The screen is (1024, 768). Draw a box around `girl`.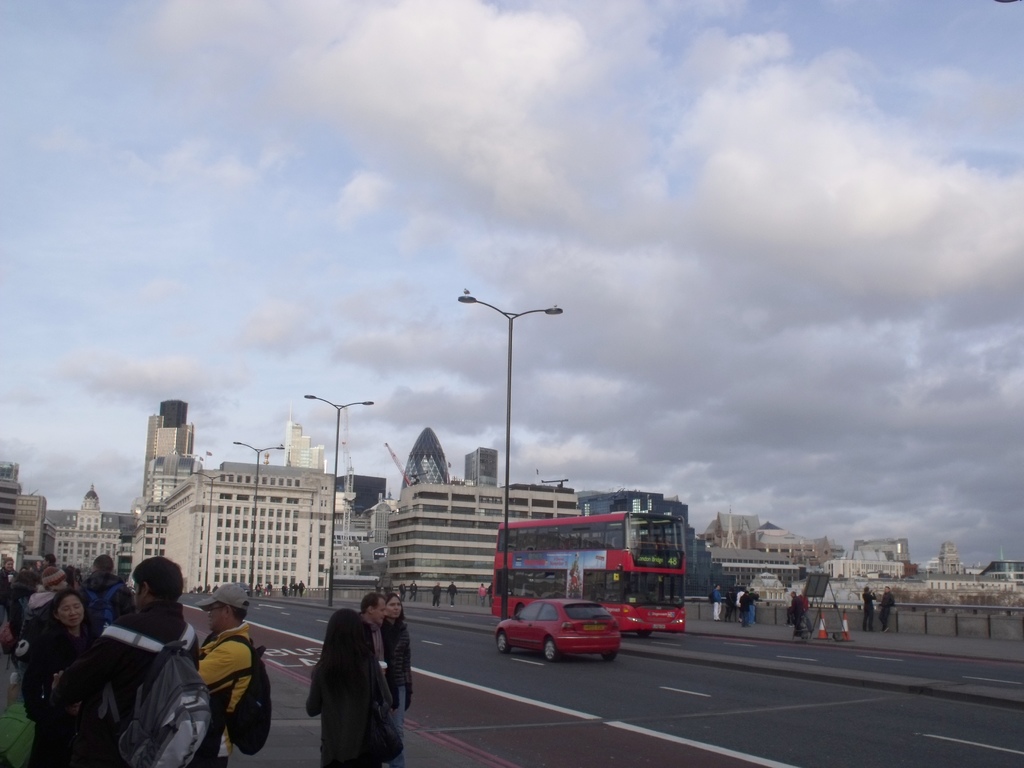
bbox=[388, 596, 412, 764].
